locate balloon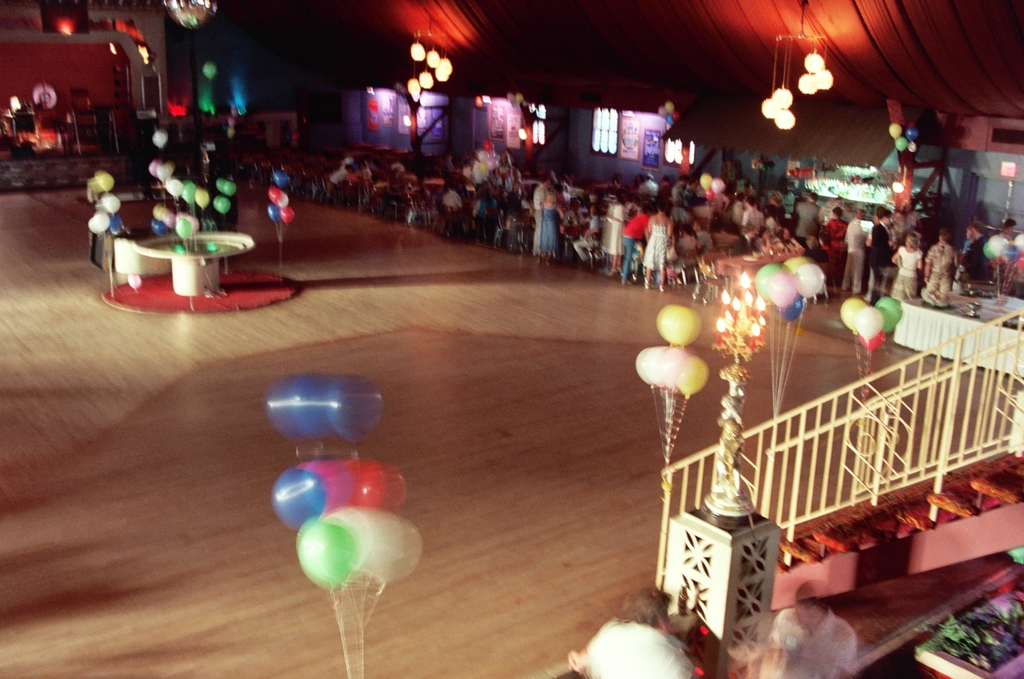
{"left": 266, "top": 202, "right": 281, "bottom": 223}
